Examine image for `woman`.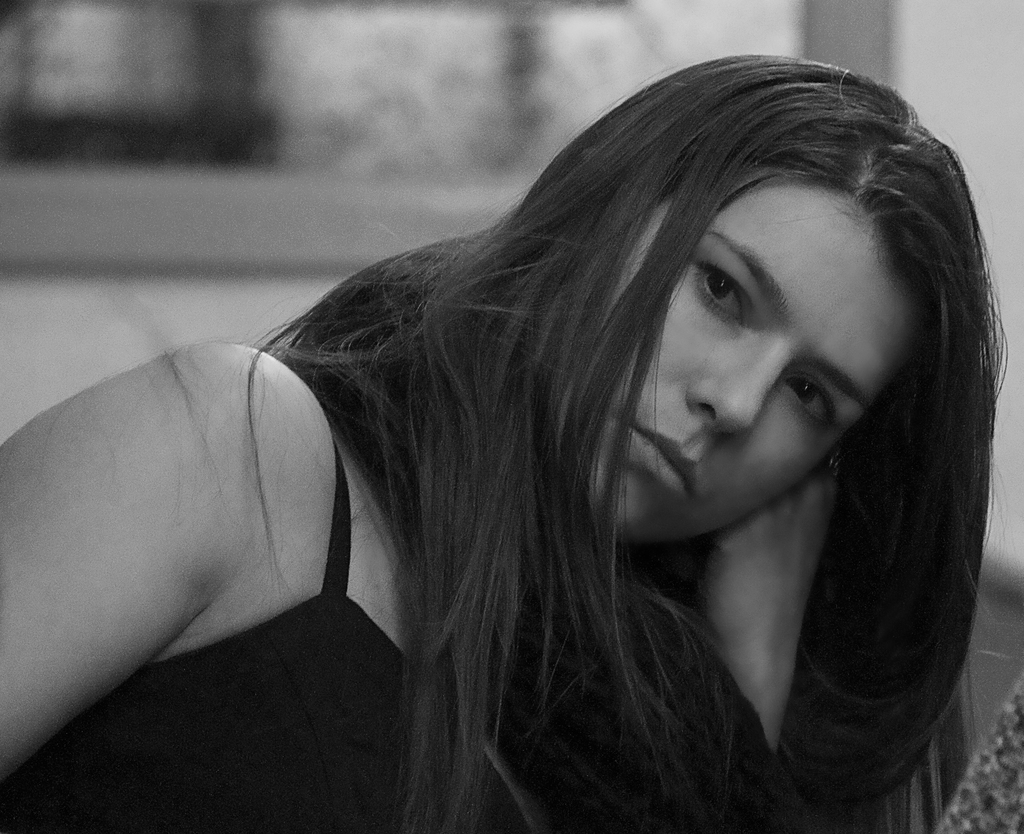
Examination result: crop(72, 15, 1004, 833).
